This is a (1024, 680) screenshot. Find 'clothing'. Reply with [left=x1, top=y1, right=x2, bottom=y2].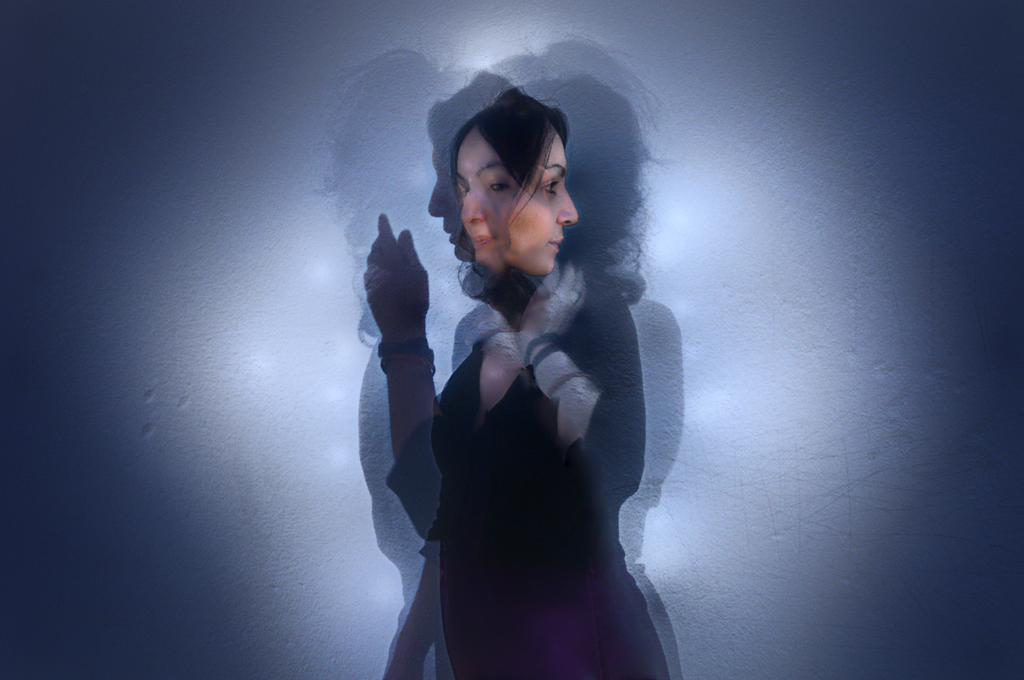
[left=392, top=192, right=688, bottom=637].
